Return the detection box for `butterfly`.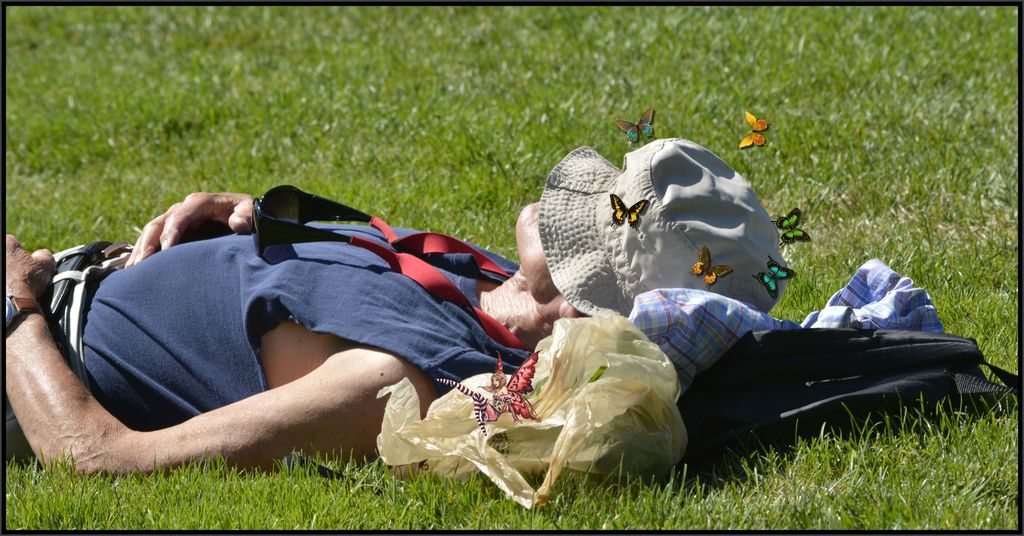
{"left": 432, "top": 346, "right": 544, "bottom": 432}.
